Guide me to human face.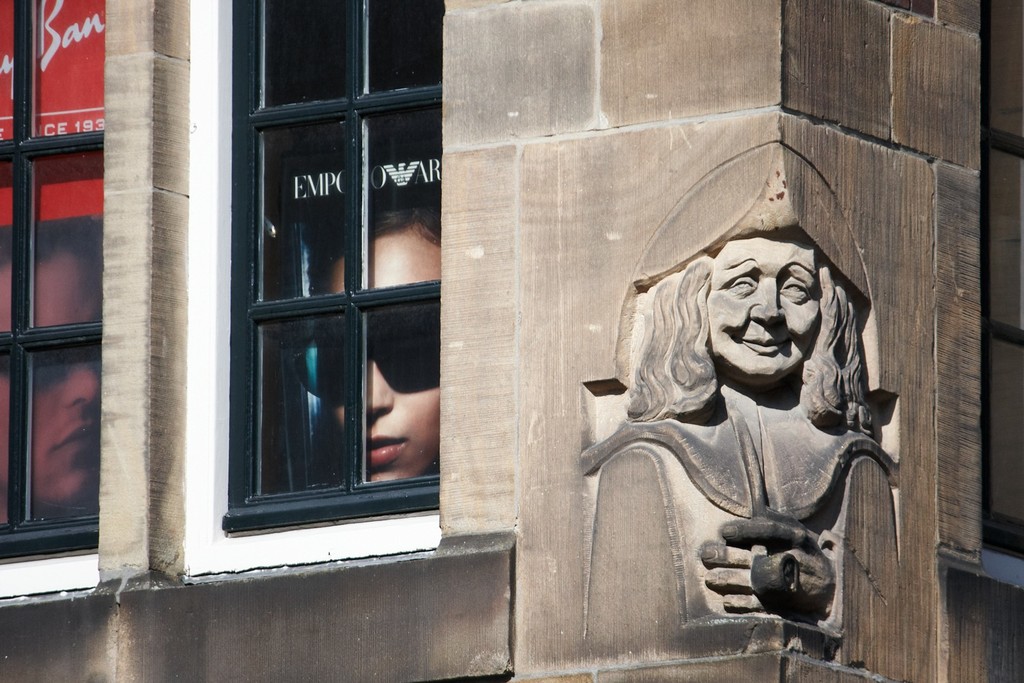
Guidance: <bbox>0, 251, 100, 510</bbox>.
